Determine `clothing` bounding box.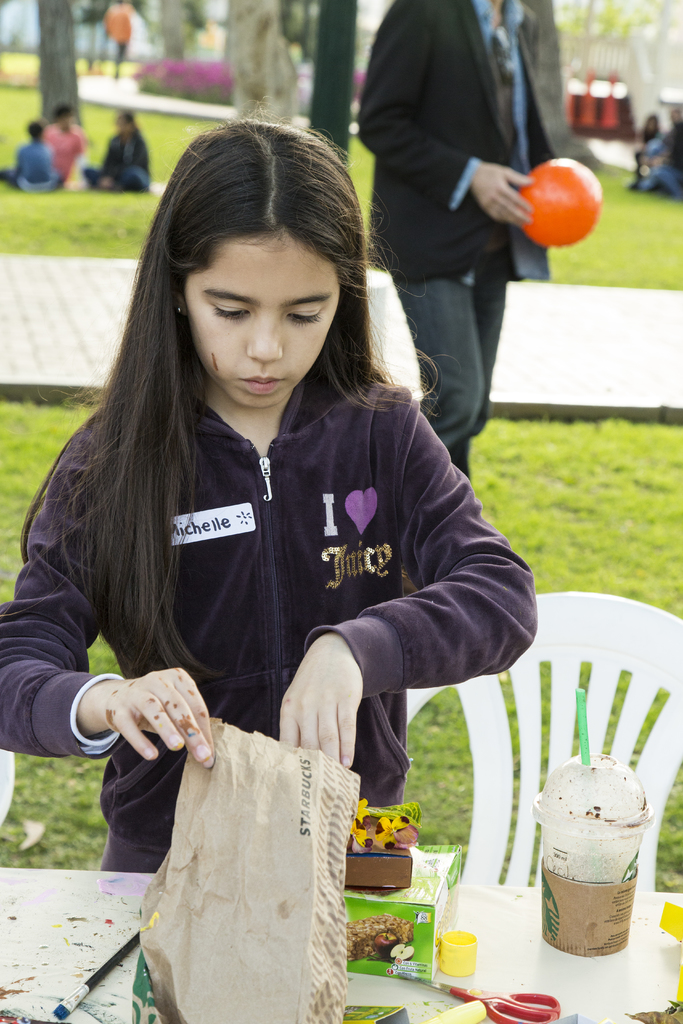
Determined: bbox=(351, 0, 597, 482).
